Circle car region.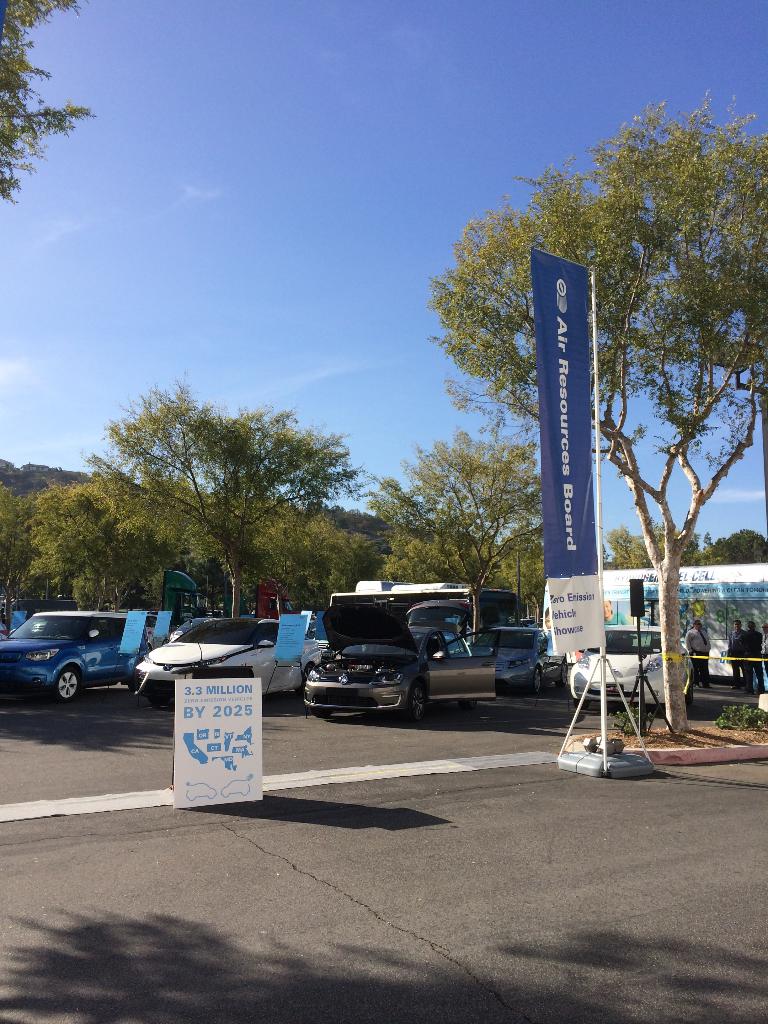
Region: bbox=[566, 626, 684, 703].
